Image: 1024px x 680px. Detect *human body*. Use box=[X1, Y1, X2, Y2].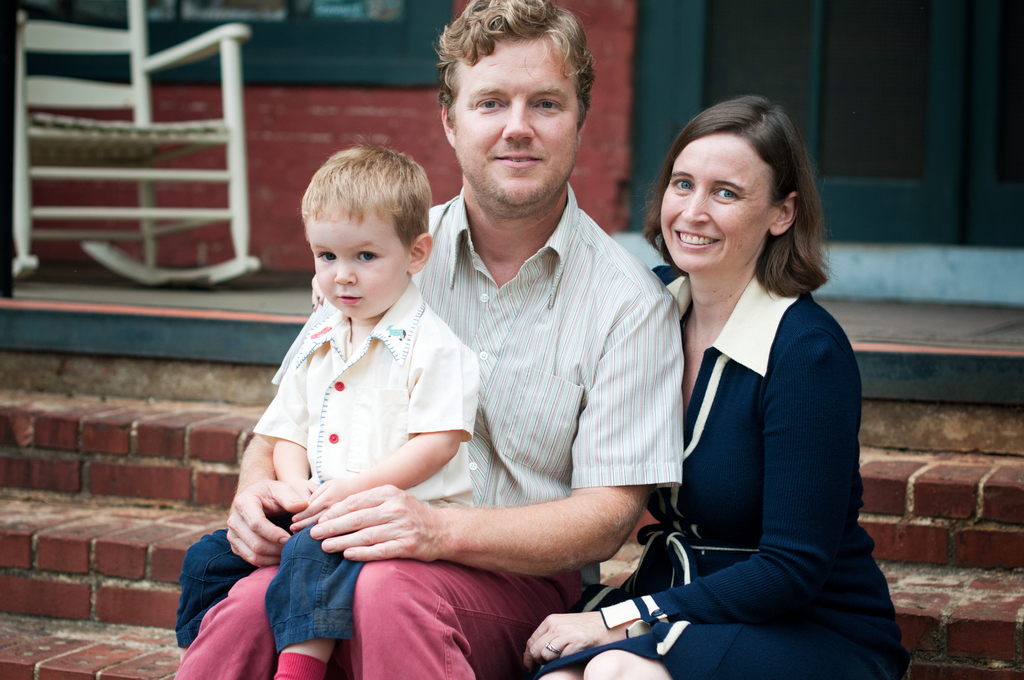
box=[621, 96, 915, 676].
